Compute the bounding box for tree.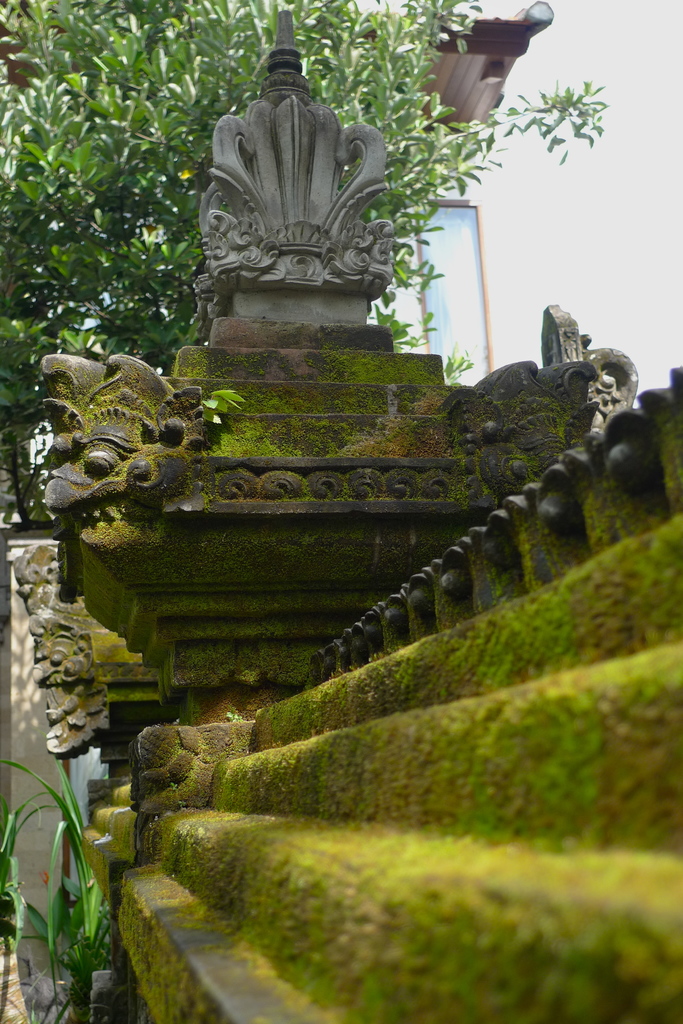
<bbox>0, 0, 607, 540</bbox>.
